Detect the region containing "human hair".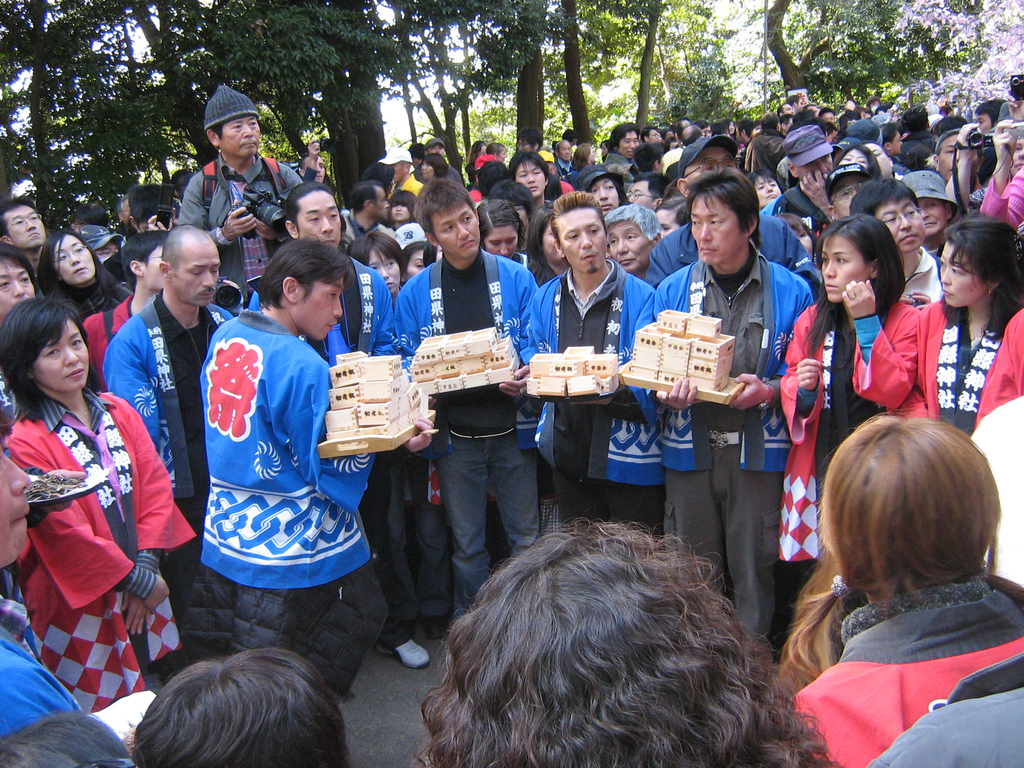
Rect(849, 175, 923, 218).
